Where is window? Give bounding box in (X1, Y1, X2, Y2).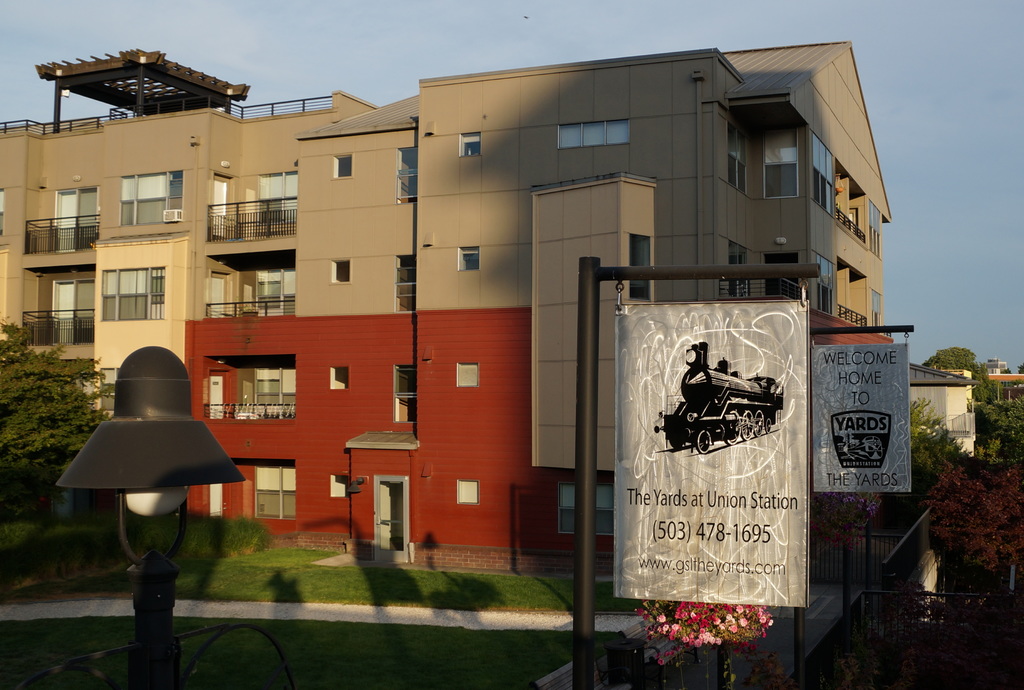
(868, 197, 881, 257).
